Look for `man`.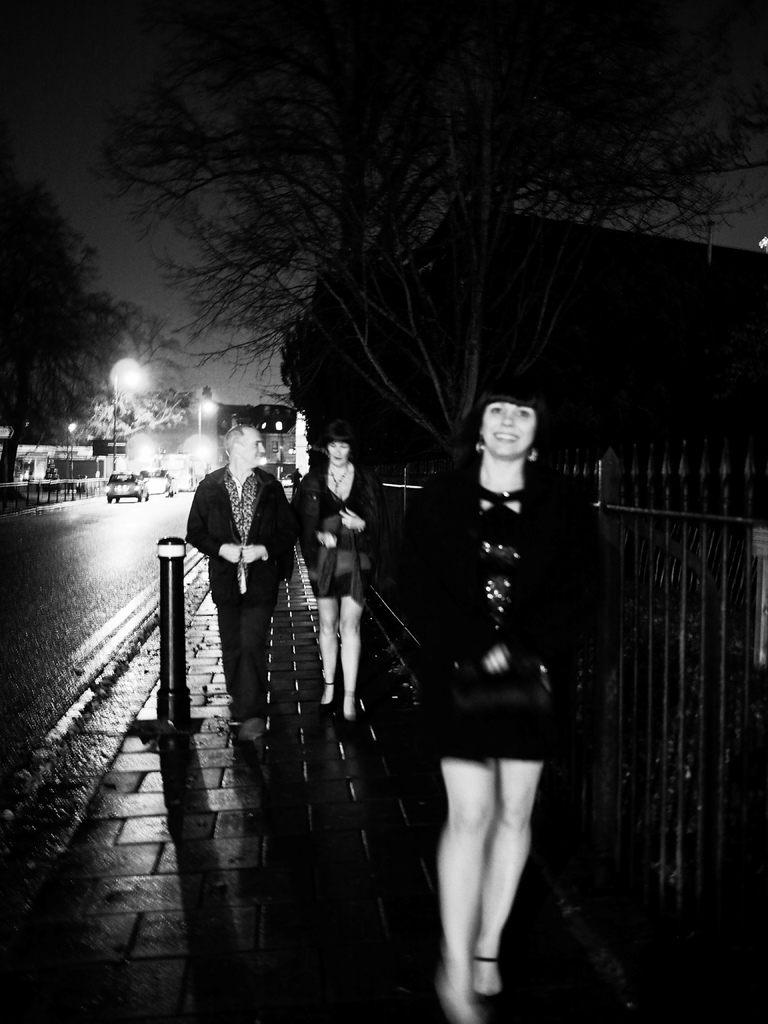
Found: bbox=(177, 410, 297, 751).
